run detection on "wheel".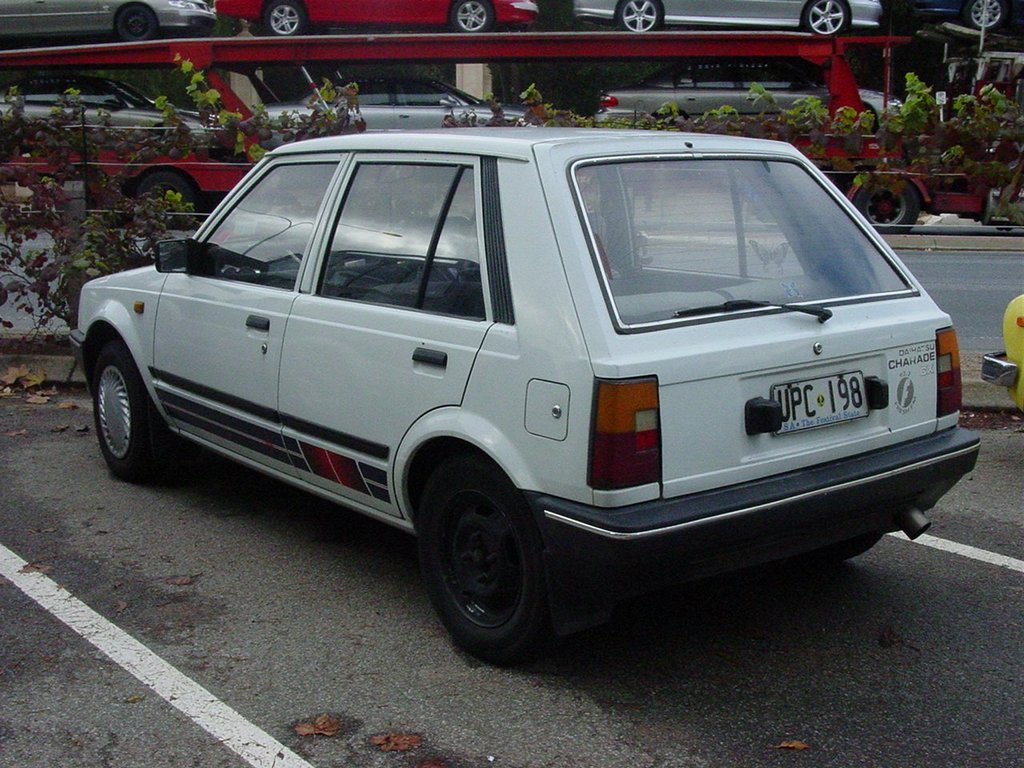
Result: x1=857 y1=176 x2=922 y2=238.
